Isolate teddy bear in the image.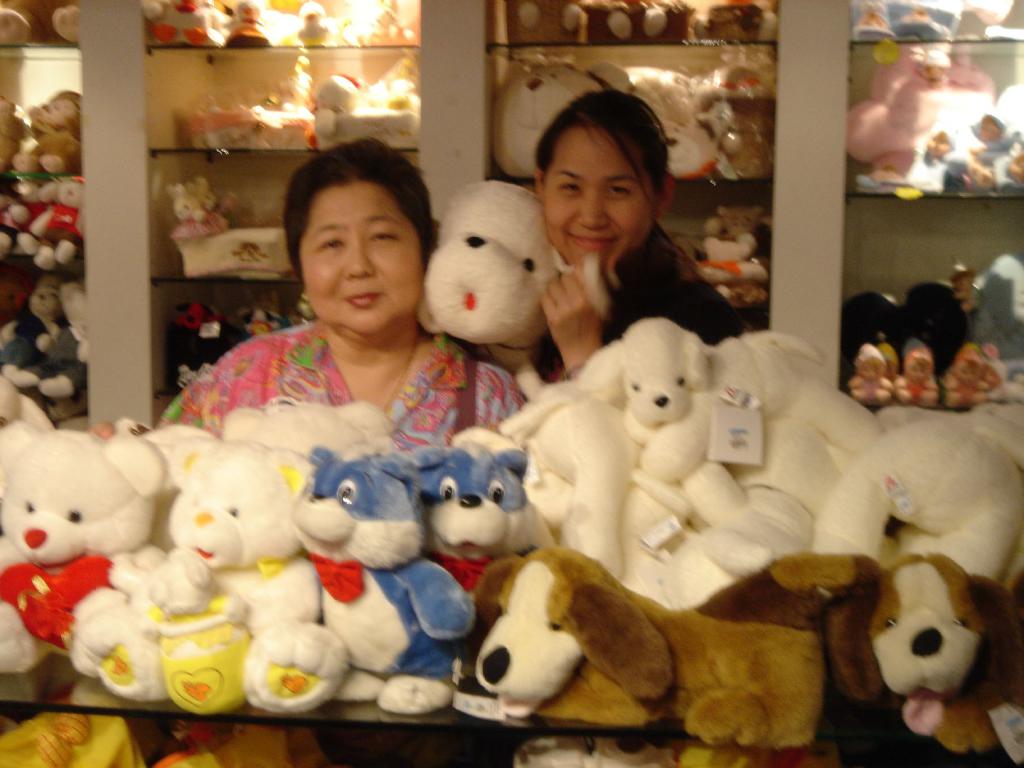
Isolated region: x1=166, y1=303, x2=243, y2=387.
